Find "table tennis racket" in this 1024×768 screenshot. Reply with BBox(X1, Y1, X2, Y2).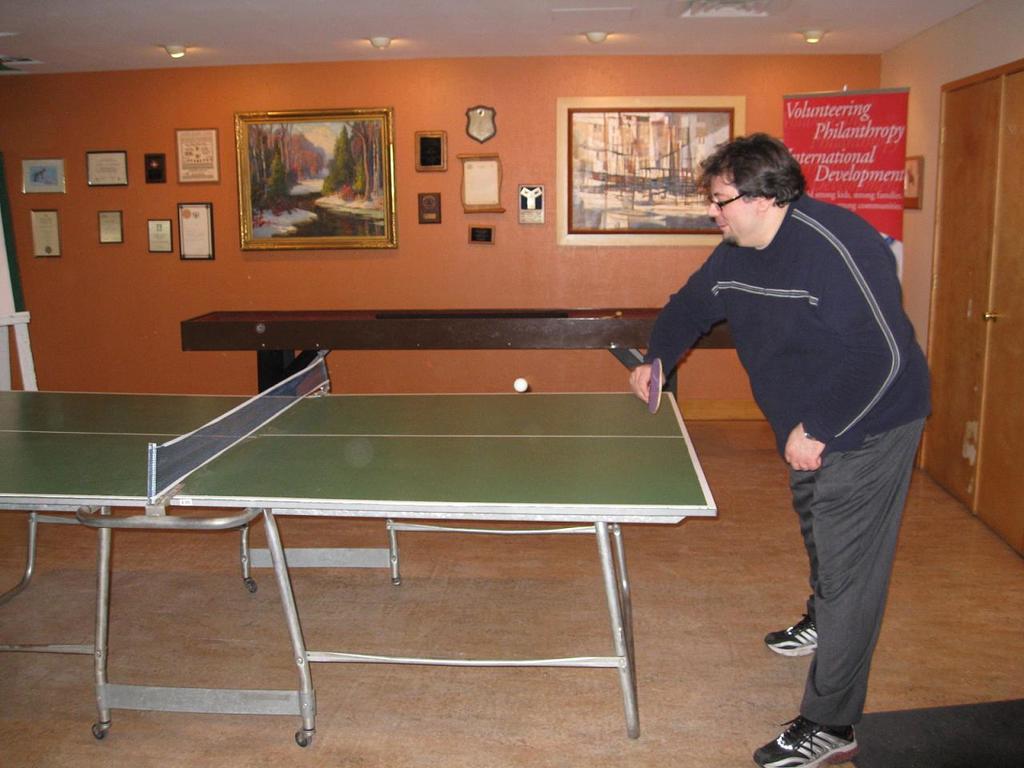
BBox(645, 355, 668, 418).
